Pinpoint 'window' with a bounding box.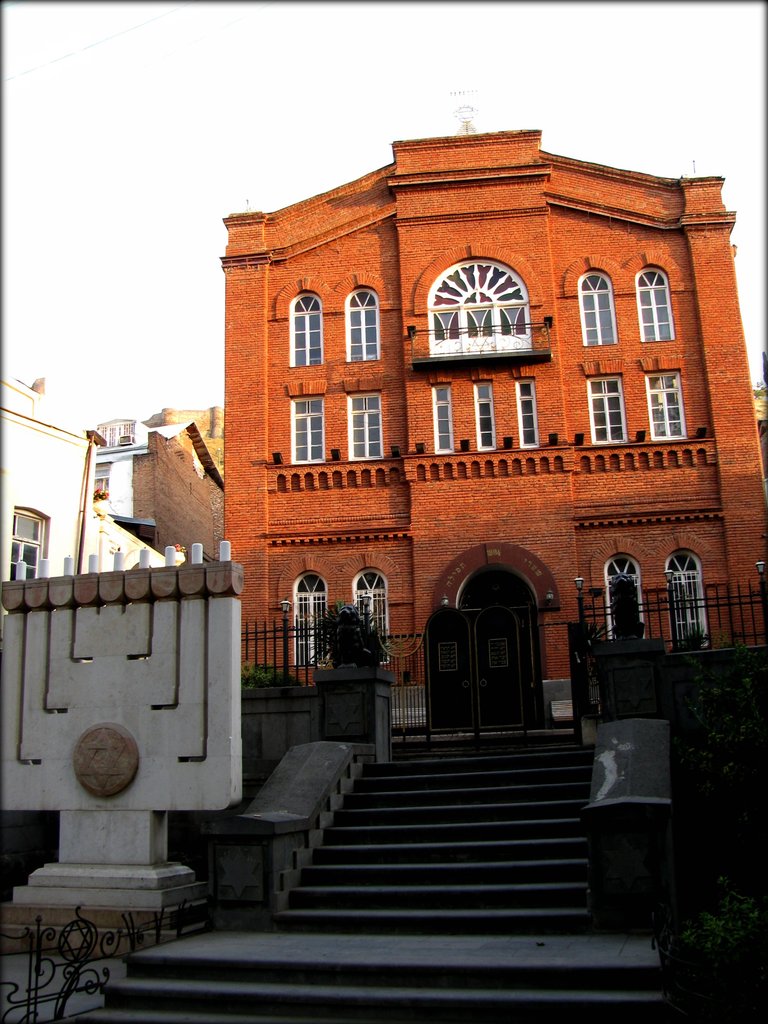
rect(432, 252, 535, 348).
